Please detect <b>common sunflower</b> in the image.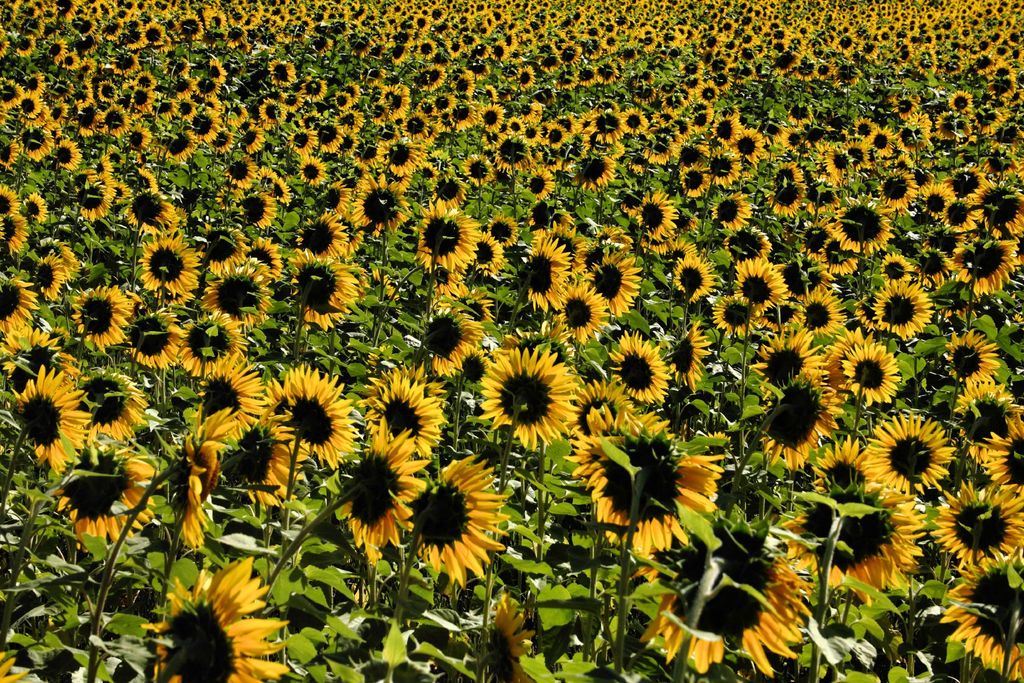
{"left": 264, "top": 365, "right": 350, "bottom": 458}.
